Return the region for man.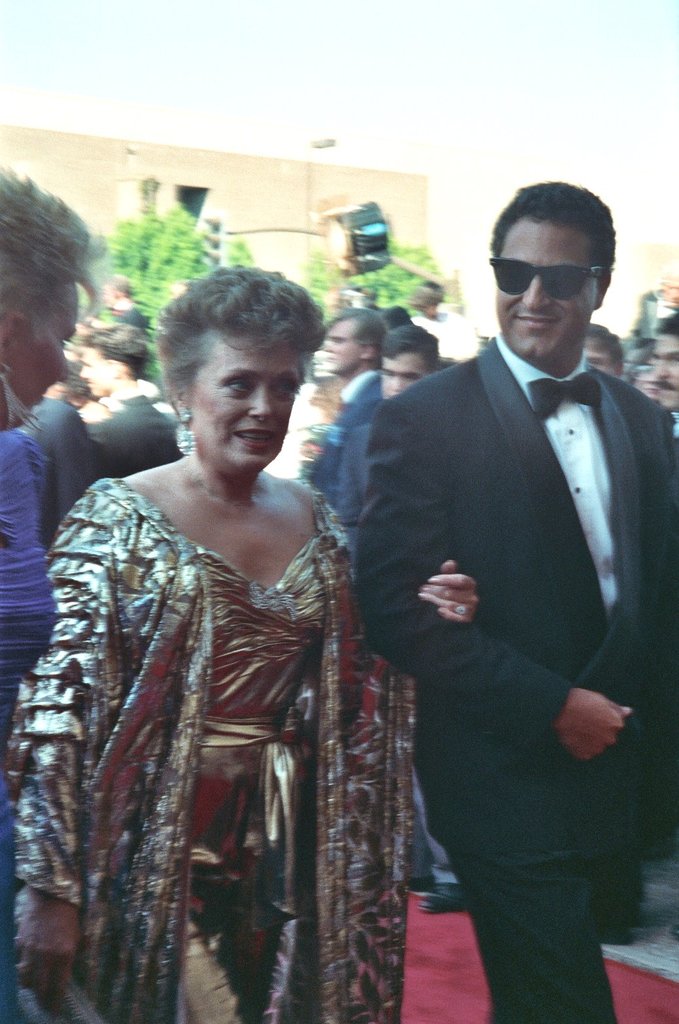
rect(352, 174, 678, 1023).
